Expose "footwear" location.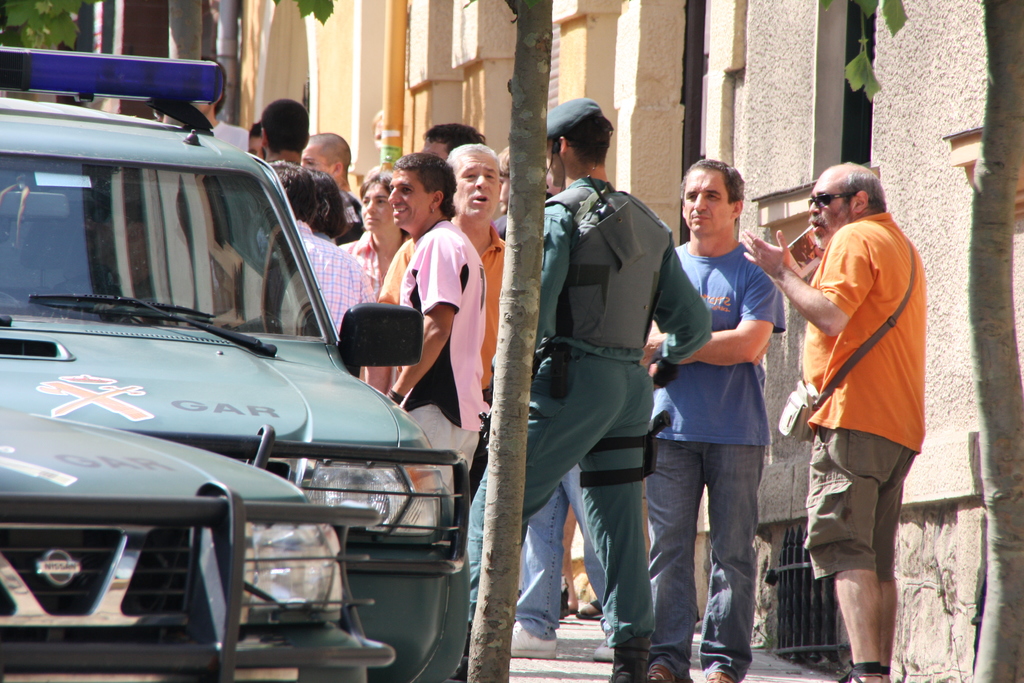
Exposed at bbox=[577, 600, 605, 620].
